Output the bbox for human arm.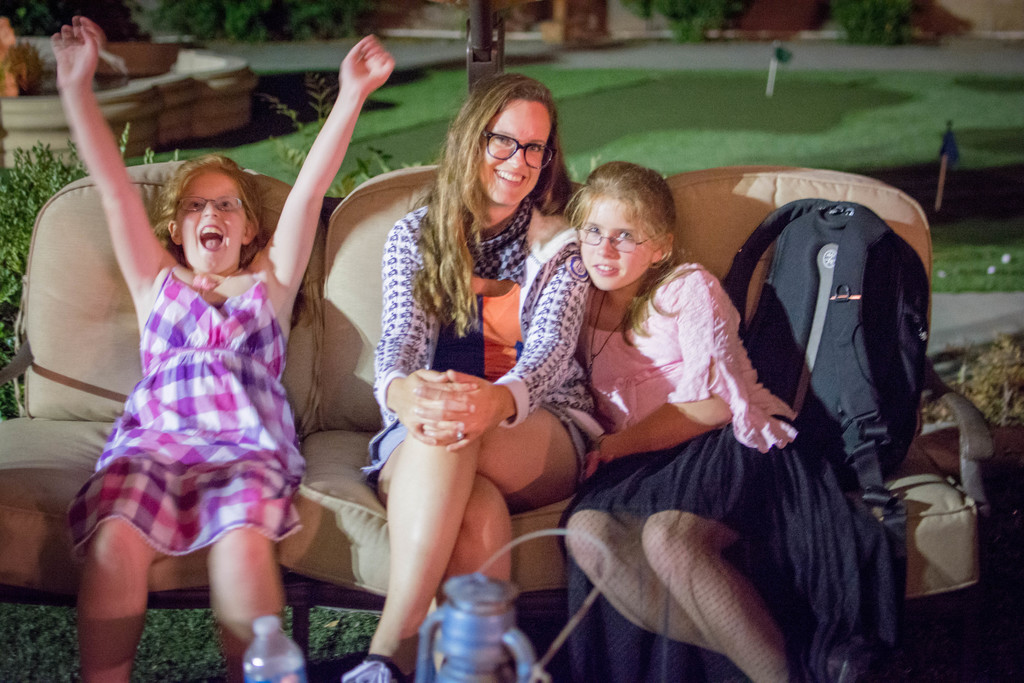
box(262, 54, 385, 270).
